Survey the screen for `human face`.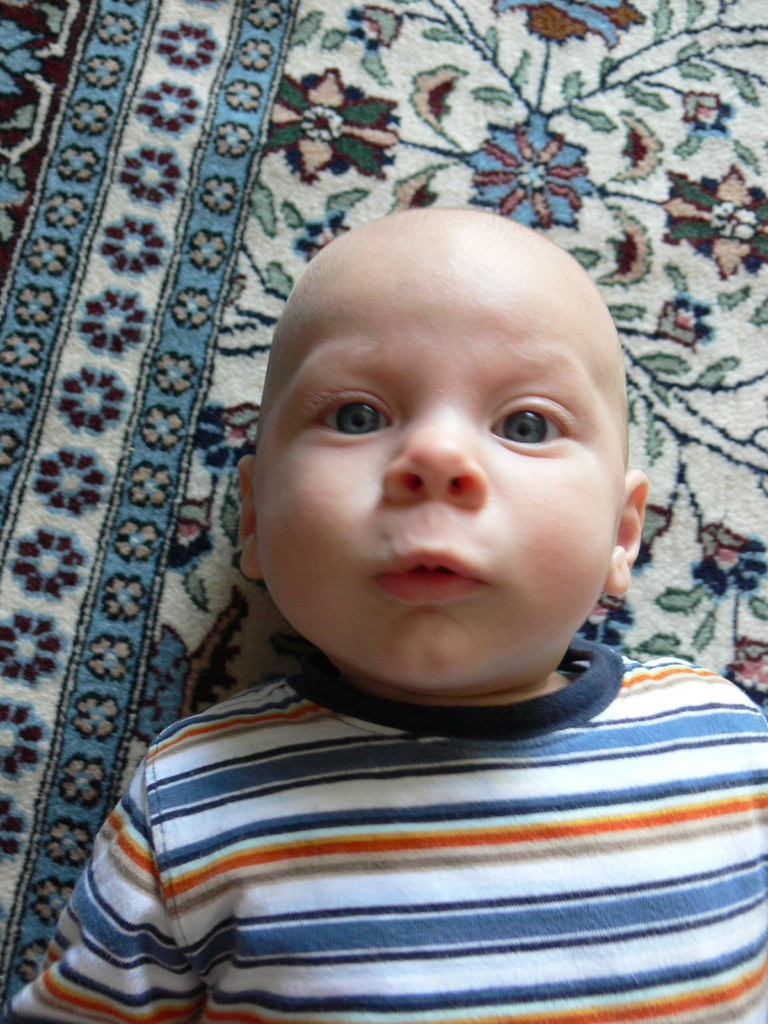
Survey found: x1=252, y1=257, x2=622, y2=680.
